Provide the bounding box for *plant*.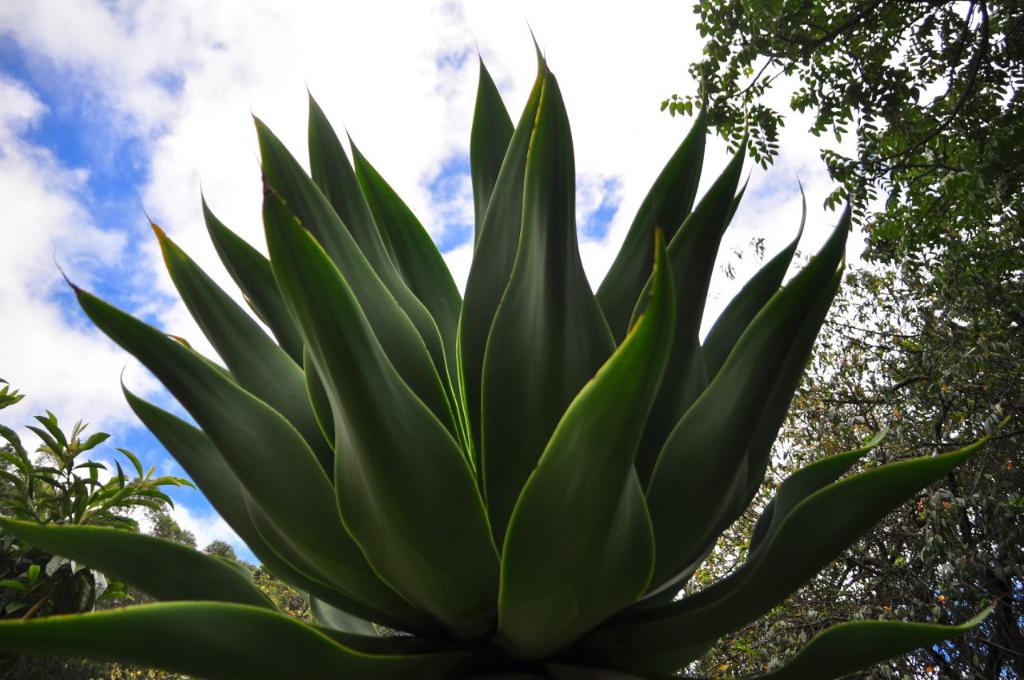
BBox(0, 13, 1019, 675).
